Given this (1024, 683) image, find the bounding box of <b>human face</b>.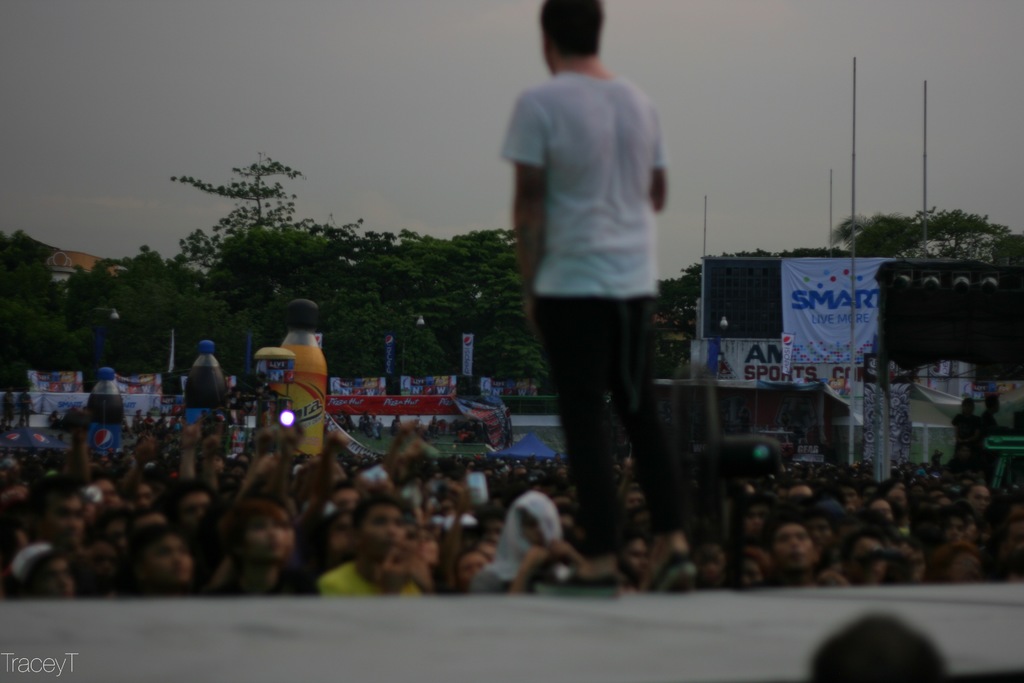
BBox(331, 513, 349, 561).
